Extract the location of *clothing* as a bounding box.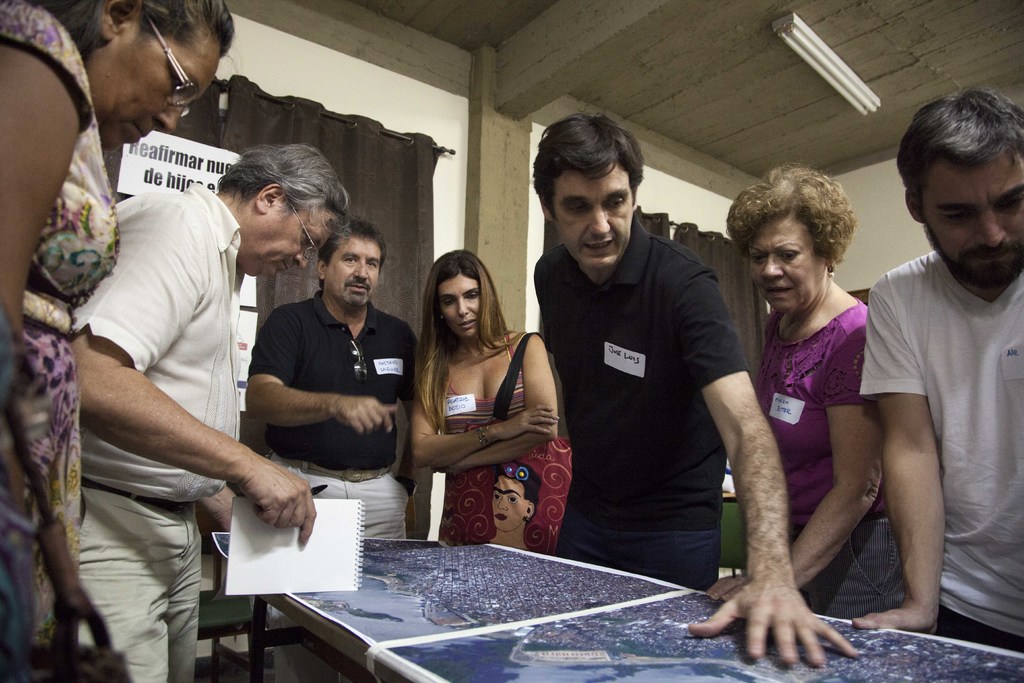
crop(435, 334, 568, 549).
